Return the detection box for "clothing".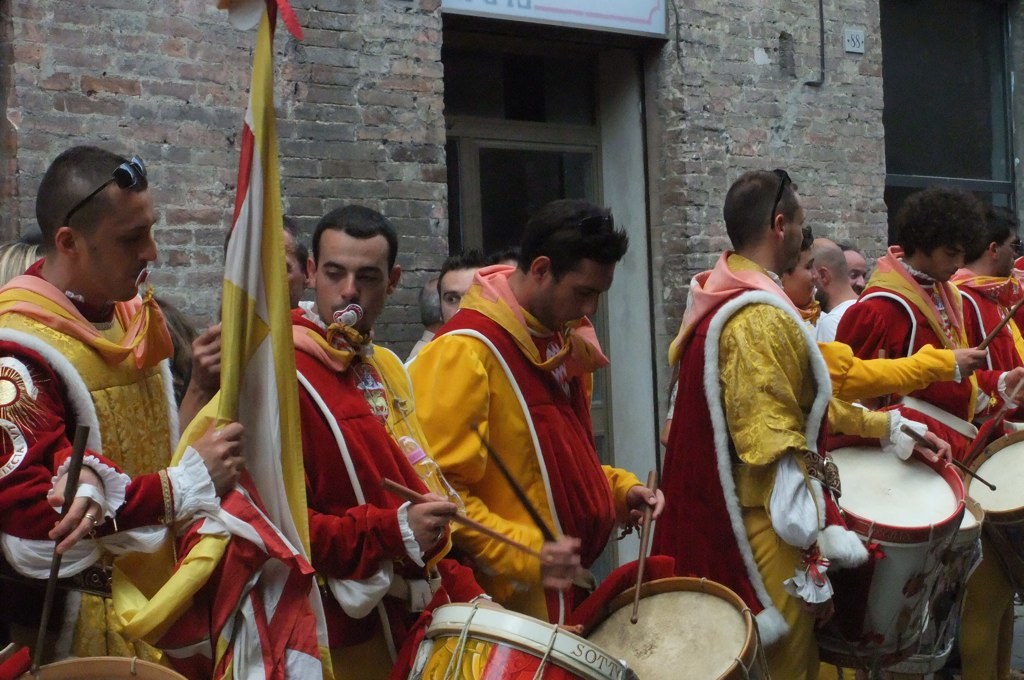
<region>649, 250, 927, 679</region>.
